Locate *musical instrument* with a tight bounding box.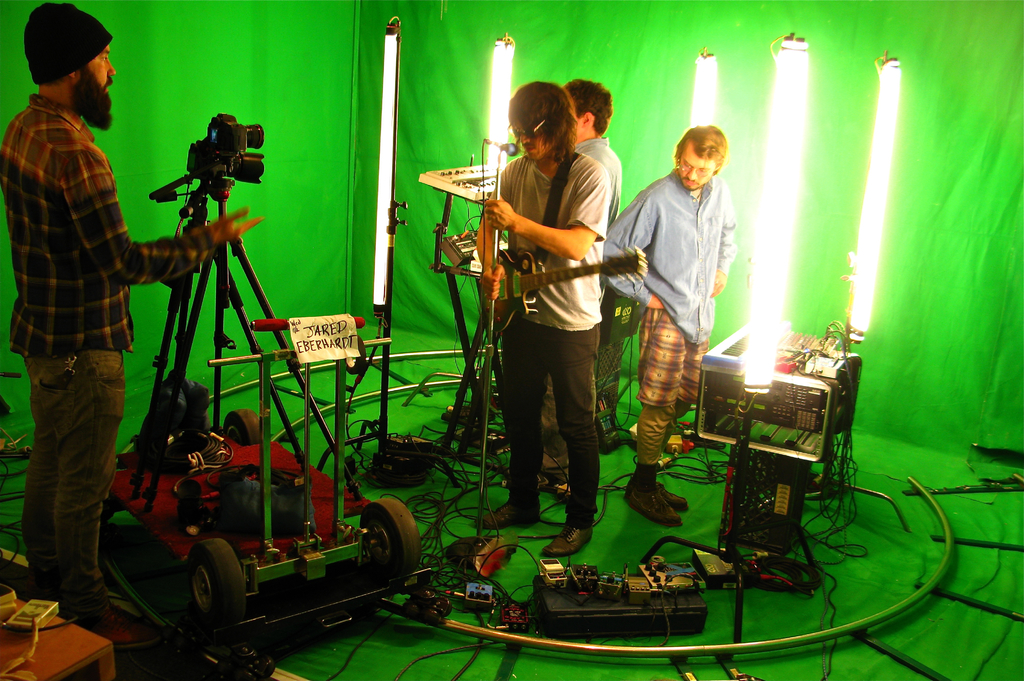
<region>440, 225, 501, 265</region>.
